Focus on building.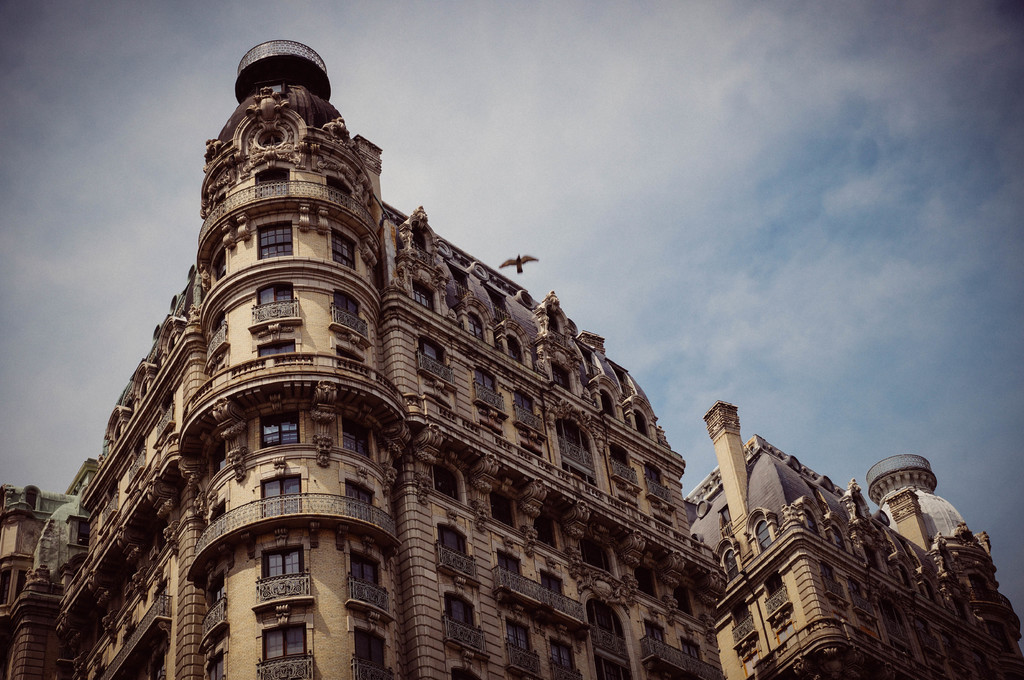
Focused at 680,402,1023,679.
